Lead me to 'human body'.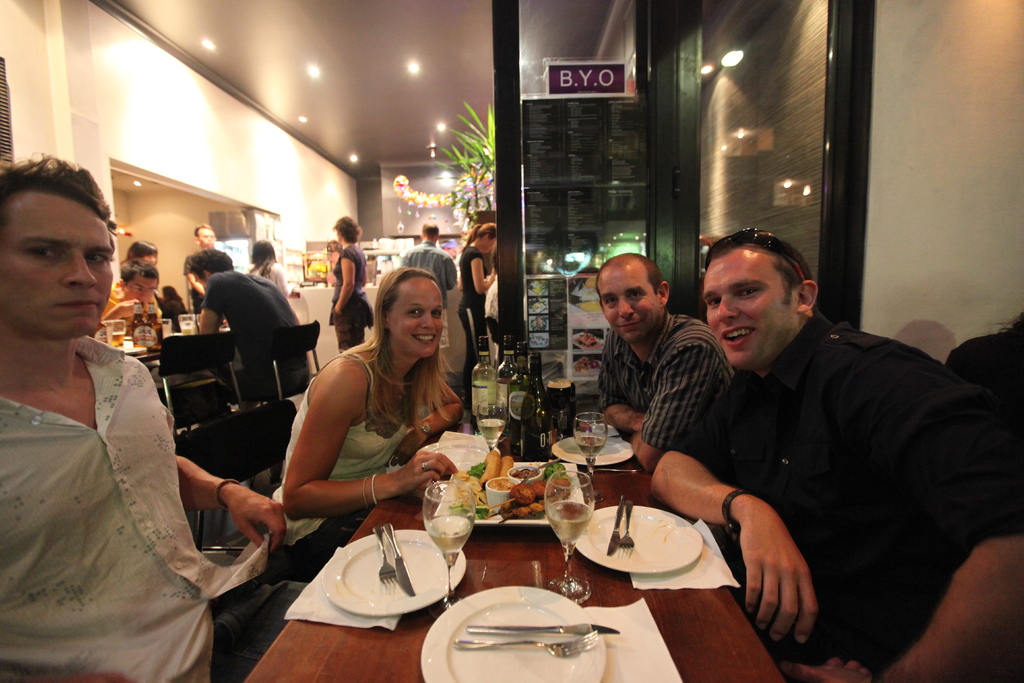
Lead to [left=596, top=307, right=735, bottom=477].
